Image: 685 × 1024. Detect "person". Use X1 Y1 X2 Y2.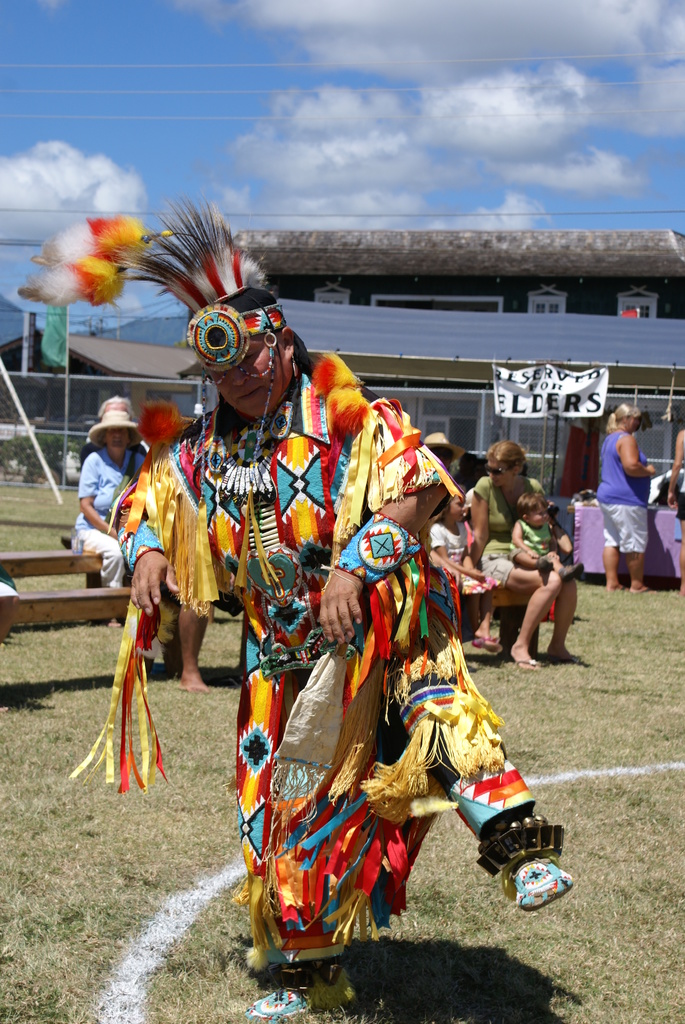
508 490 574 575.
